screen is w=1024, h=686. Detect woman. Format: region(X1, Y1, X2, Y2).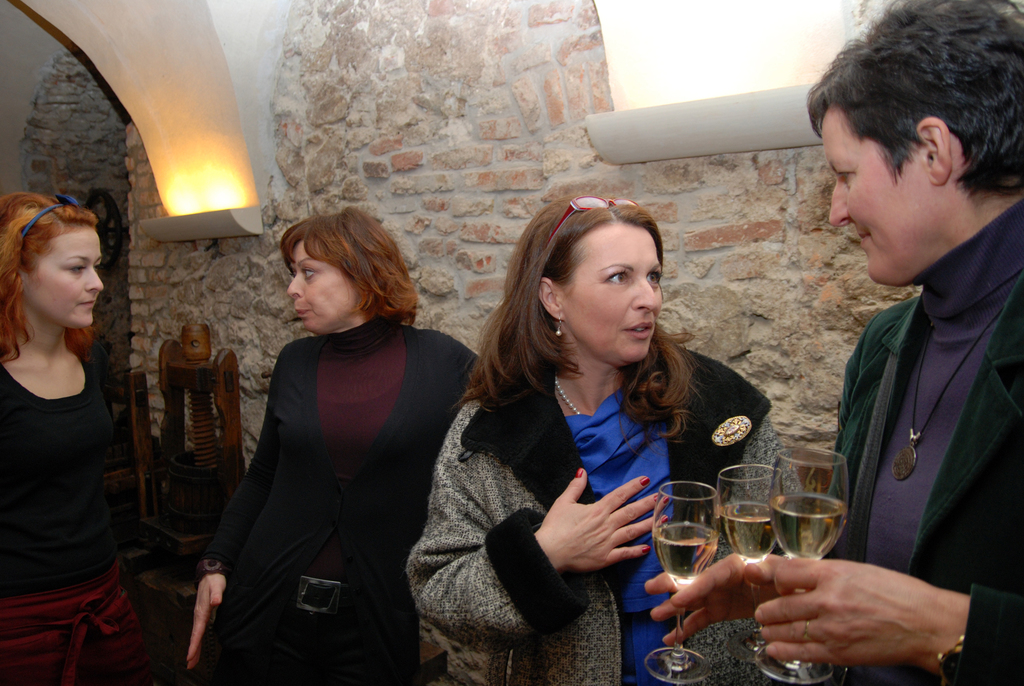
region(0, 192, 163, 685).
